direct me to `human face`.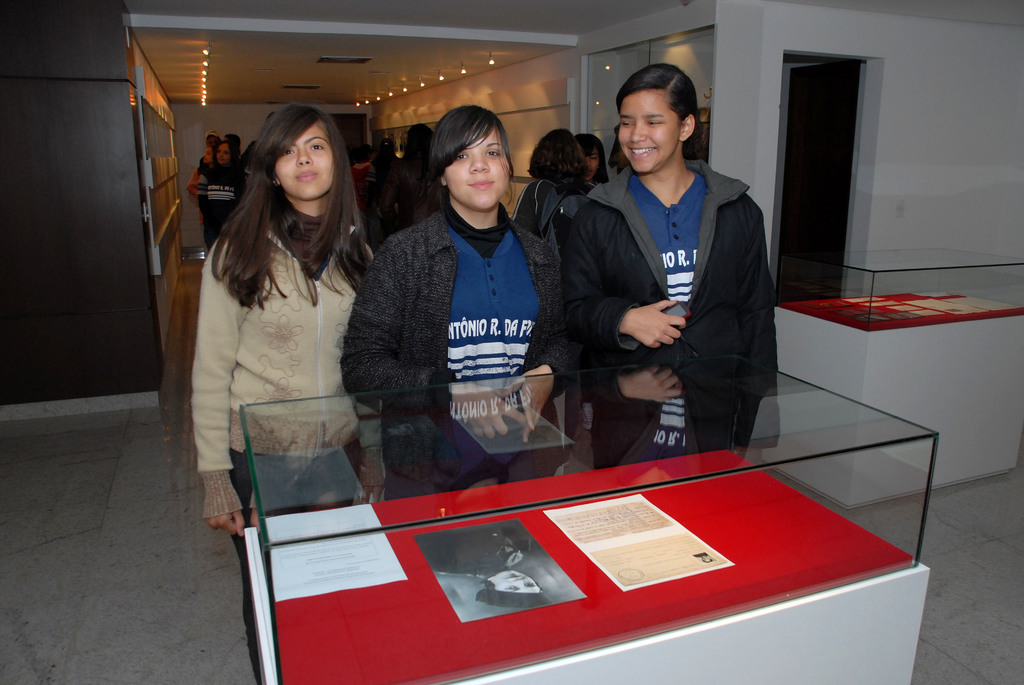
Direction: {"x1": 444, "y1": 123, "x2": 511, "y2": 212}.
